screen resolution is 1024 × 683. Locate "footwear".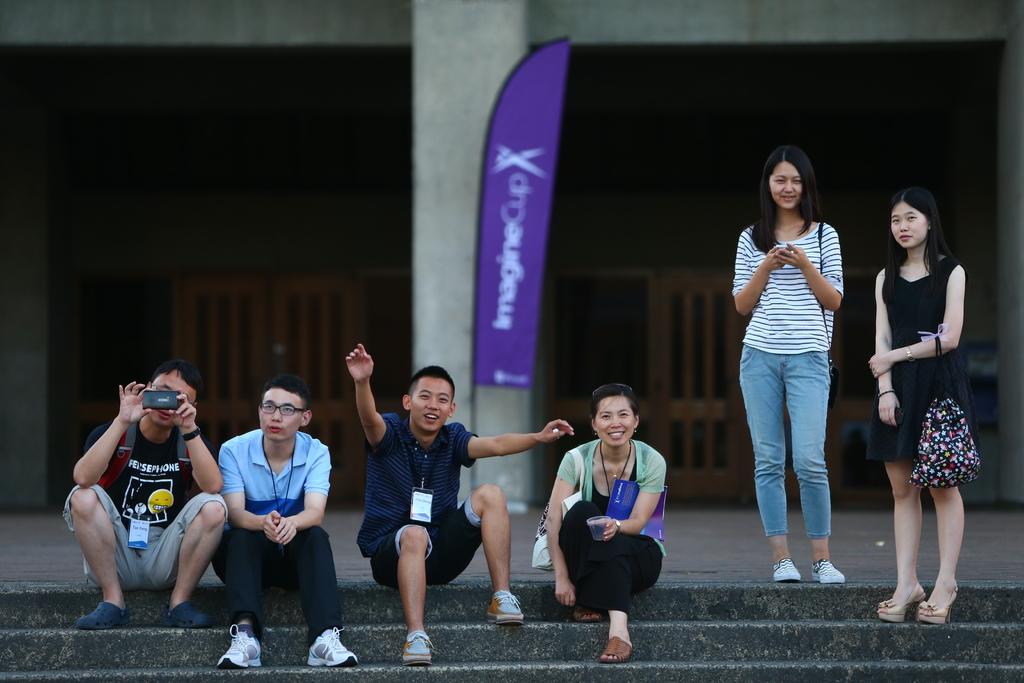
region(76, 593, 131, 638).
